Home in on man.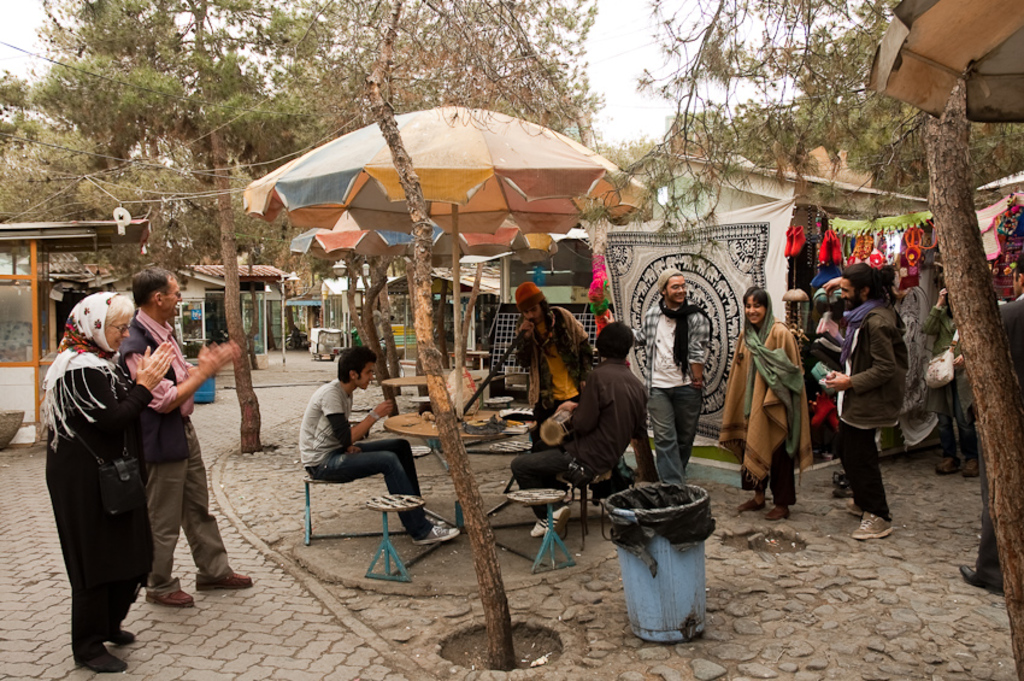
Homed in at [960,251,1023,594].
